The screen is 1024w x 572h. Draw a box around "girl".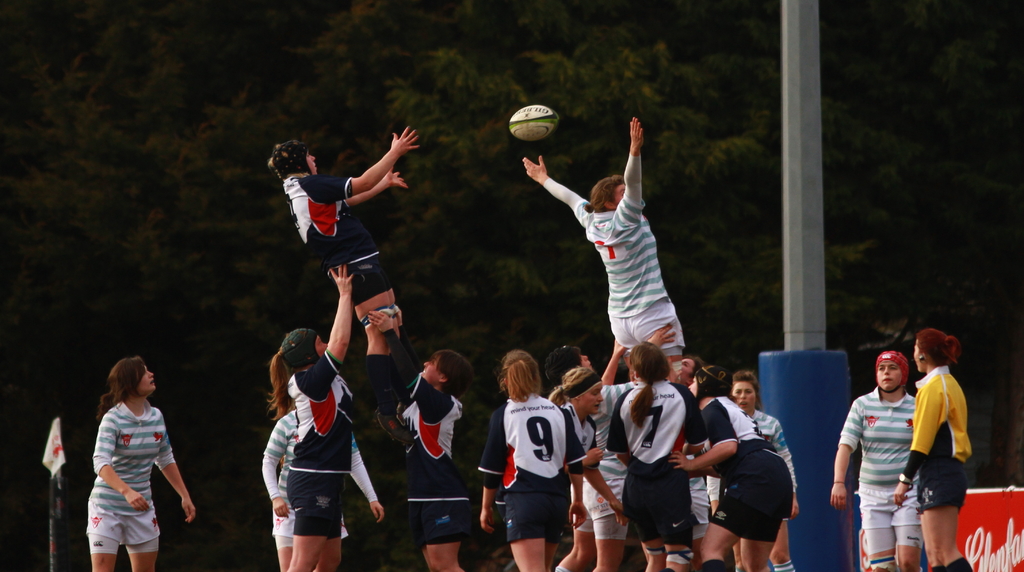
(x1=884, y1=320, x2=976, y2=571).
